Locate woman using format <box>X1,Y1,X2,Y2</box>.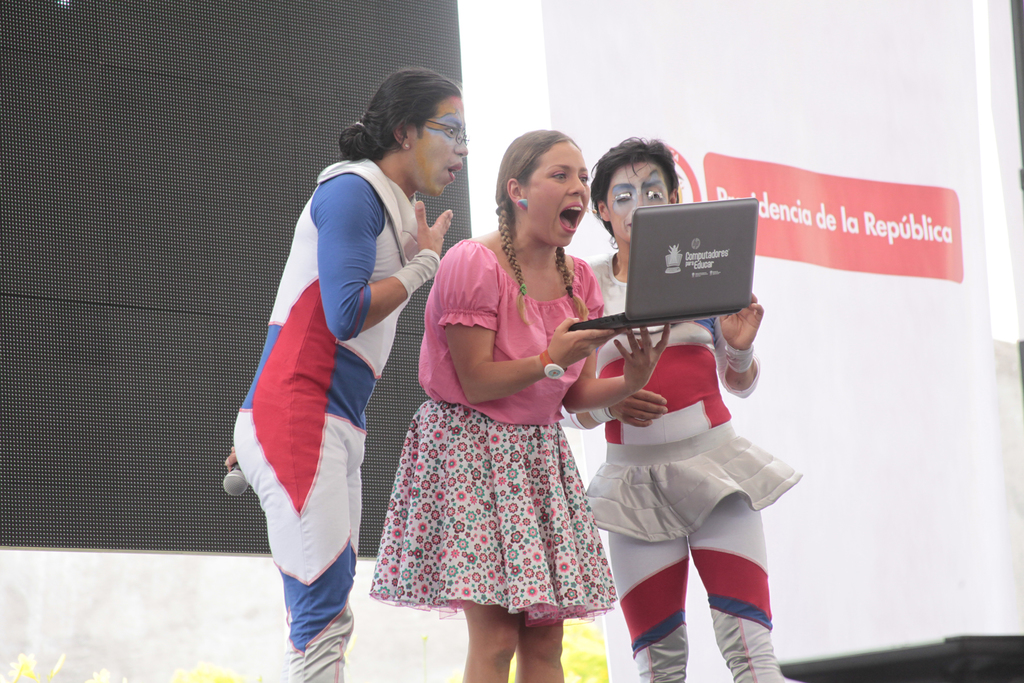
<box>234,64,464,670</box>.
